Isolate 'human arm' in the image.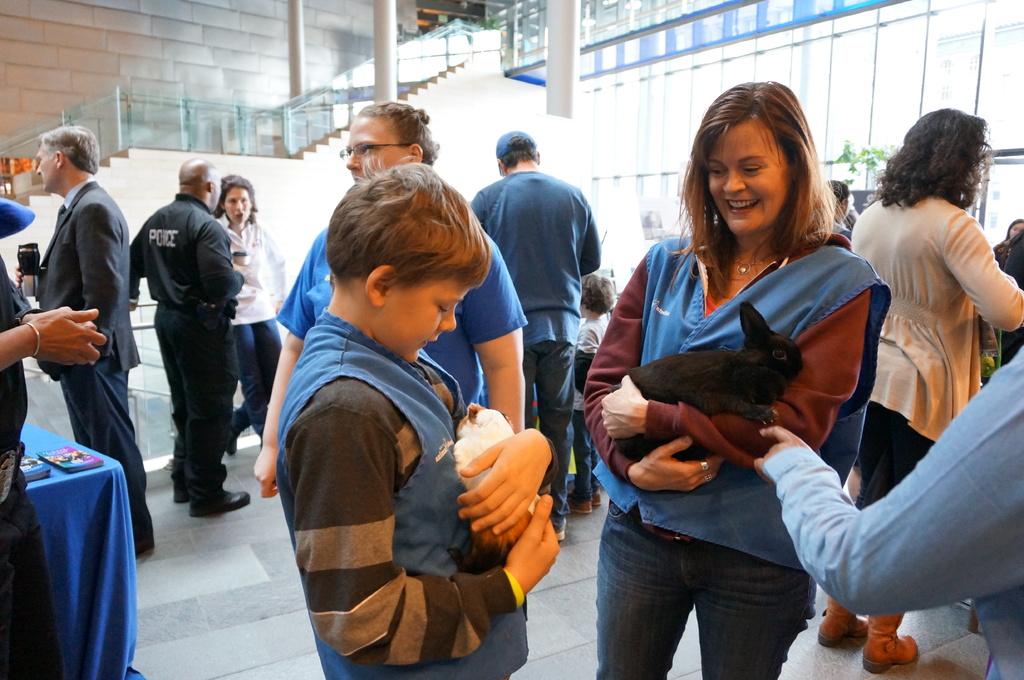
Isolated region: left=0, top=296, right=109, bottom=384.
